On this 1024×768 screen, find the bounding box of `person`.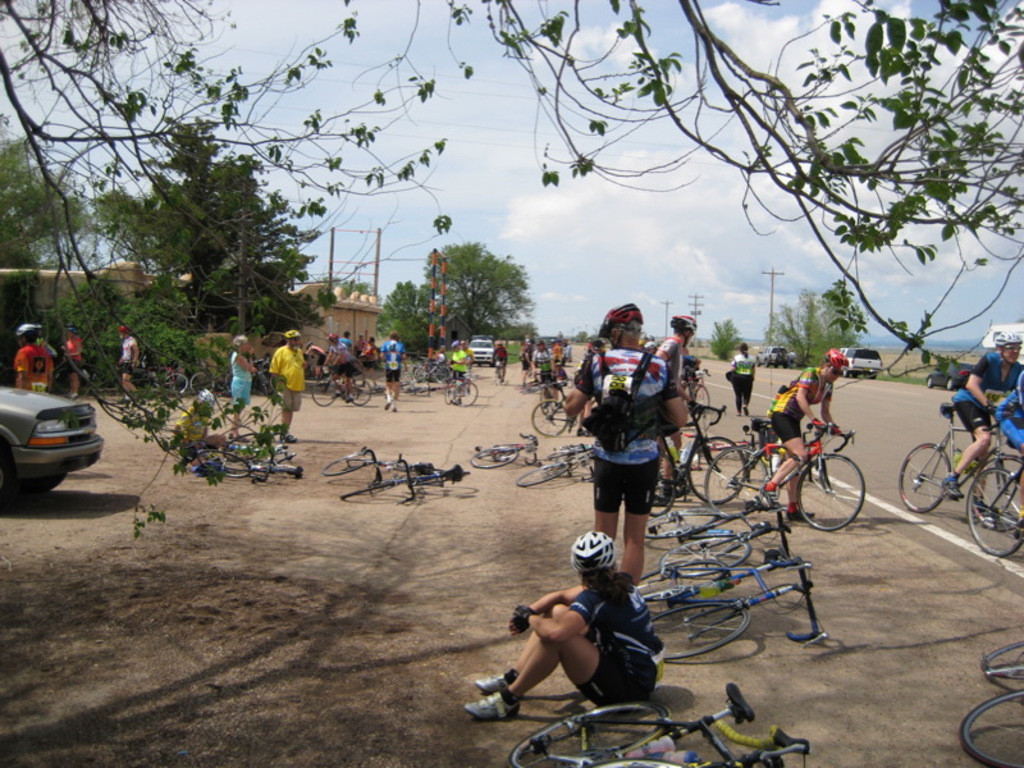
Bounding box: [x1=460, y1=333, x2=481, y2=384].
